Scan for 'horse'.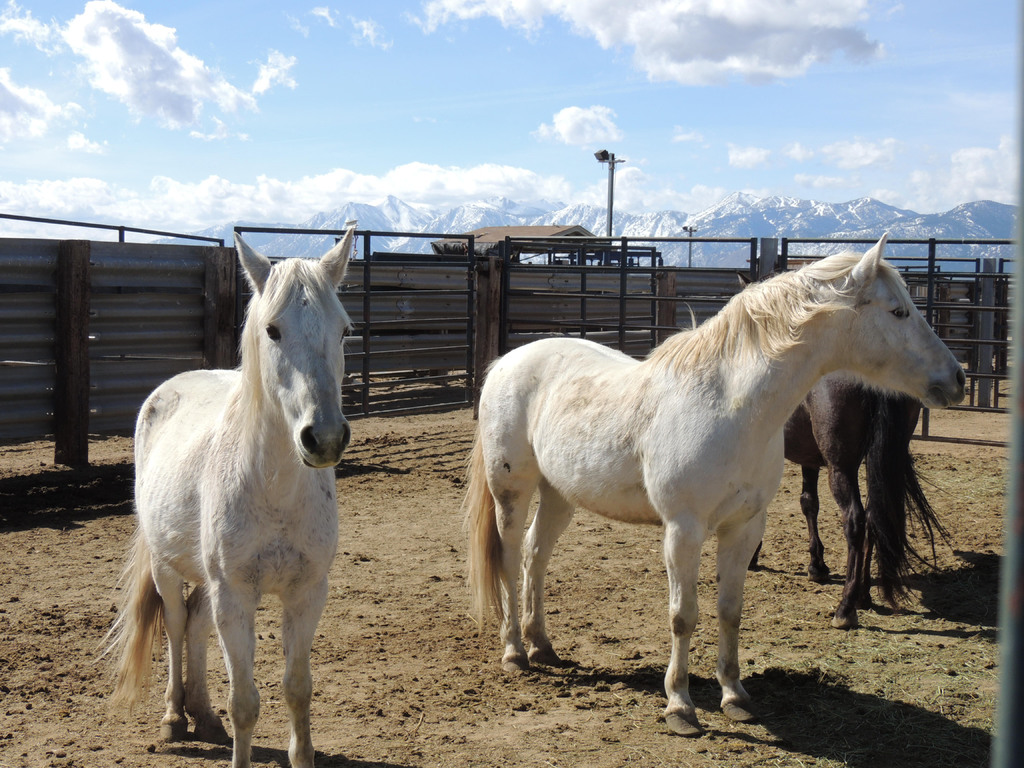
Scan result: region(453, 228, 969, 738).
